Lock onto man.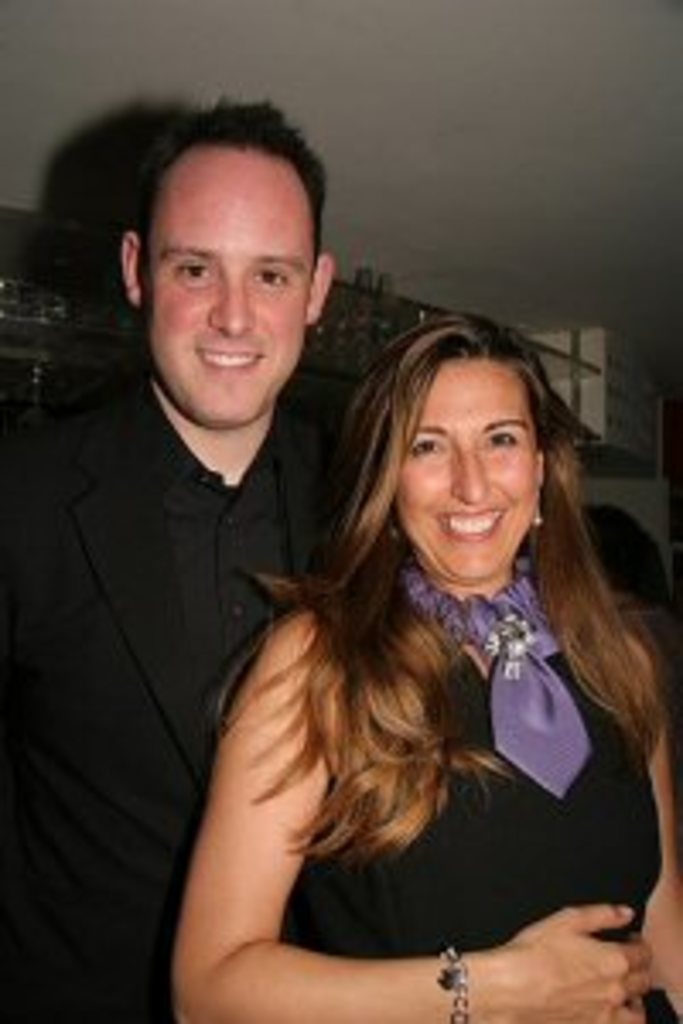
Locked: bbox(31, 116, 458, 1021).
